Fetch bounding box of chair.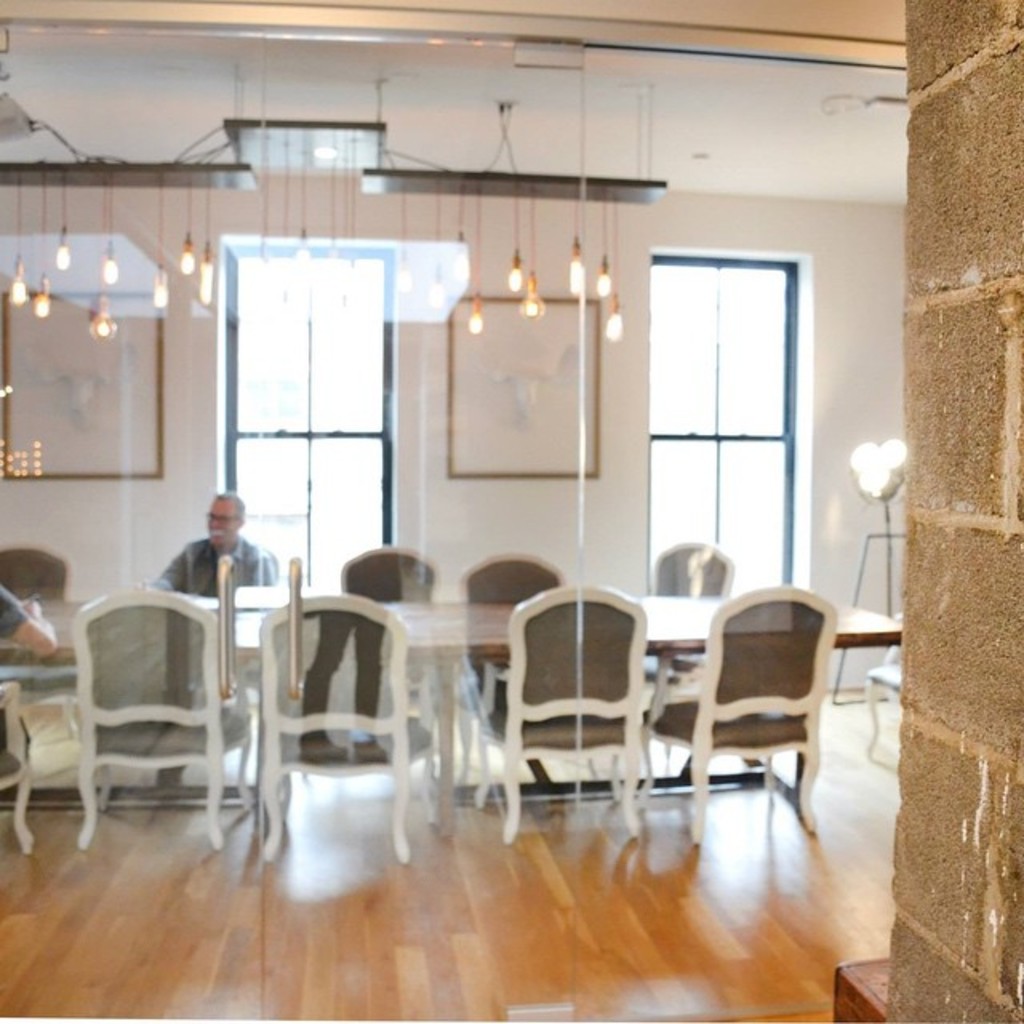
Bbox: <box>0,542,80,739</box>.
